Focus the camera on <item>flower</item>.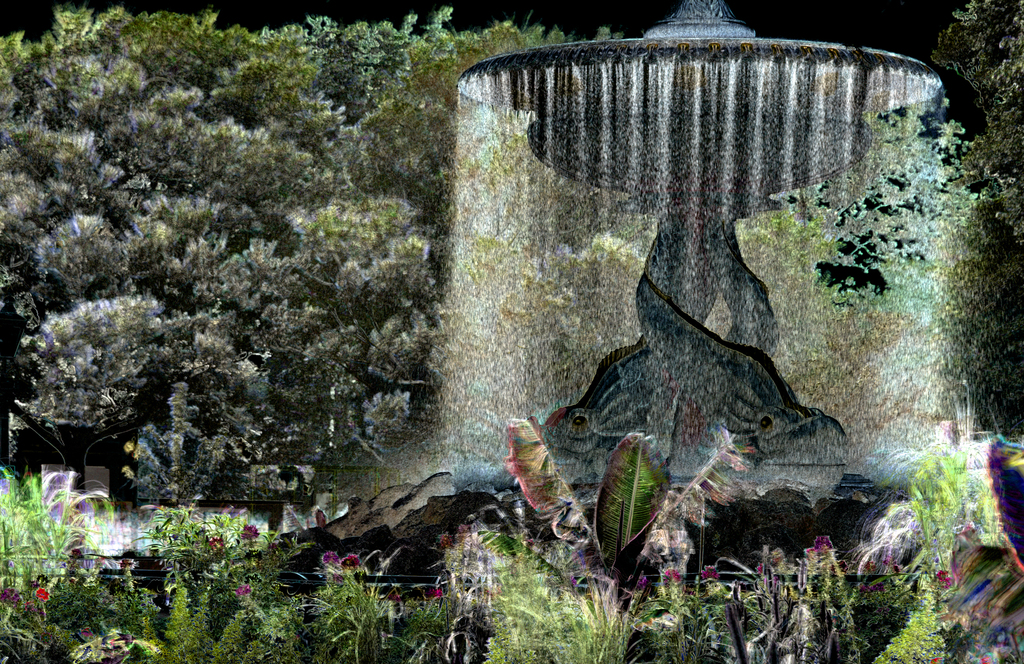
Focus region: <bbox>344, 558, 362, 572</bbox>.
